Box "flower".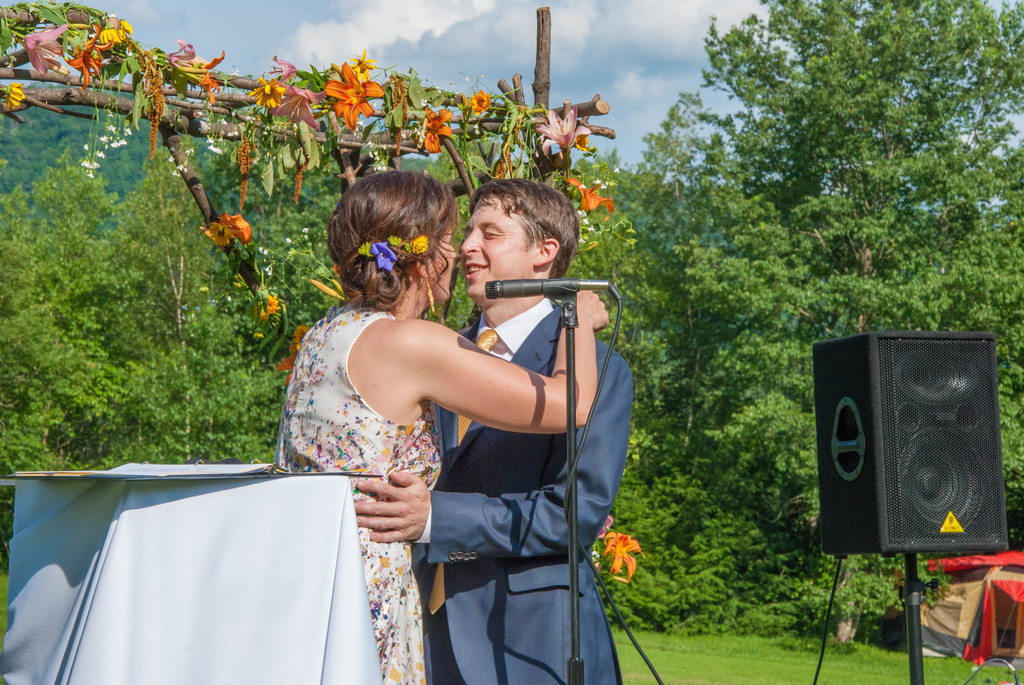
select_region(26, 25, 67, 76).
